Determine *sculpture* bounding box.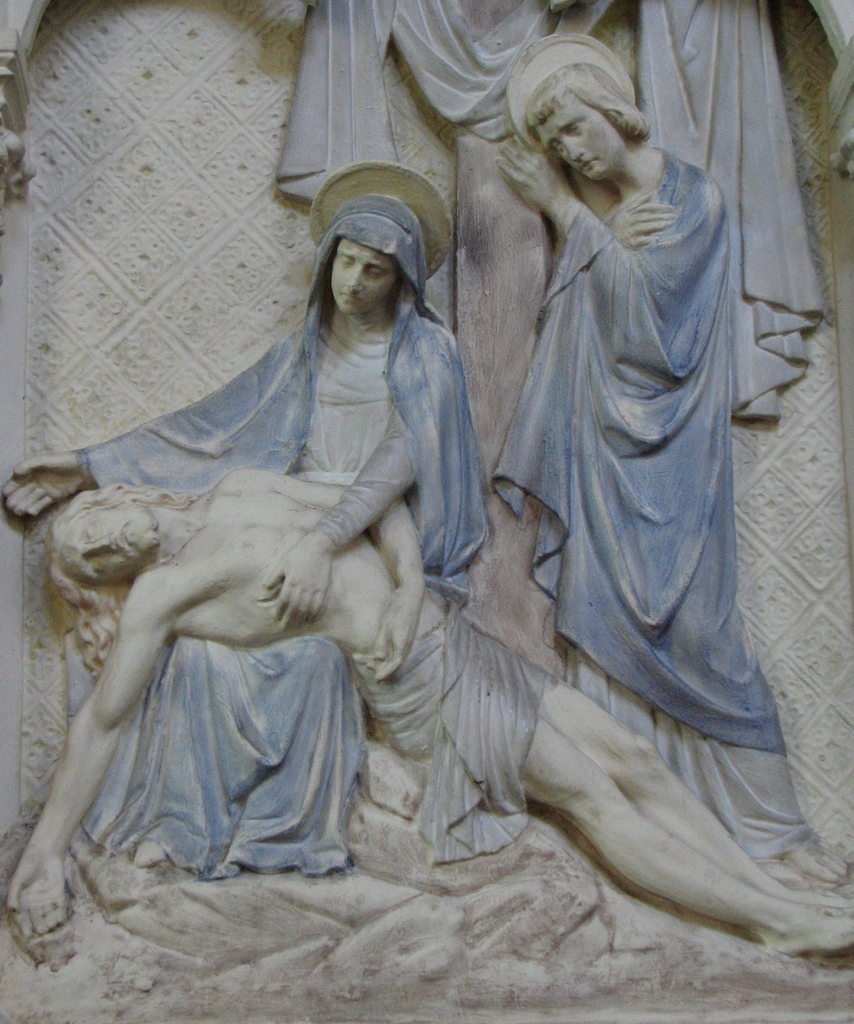
Determined: crop(267, 0, 829, 452).
